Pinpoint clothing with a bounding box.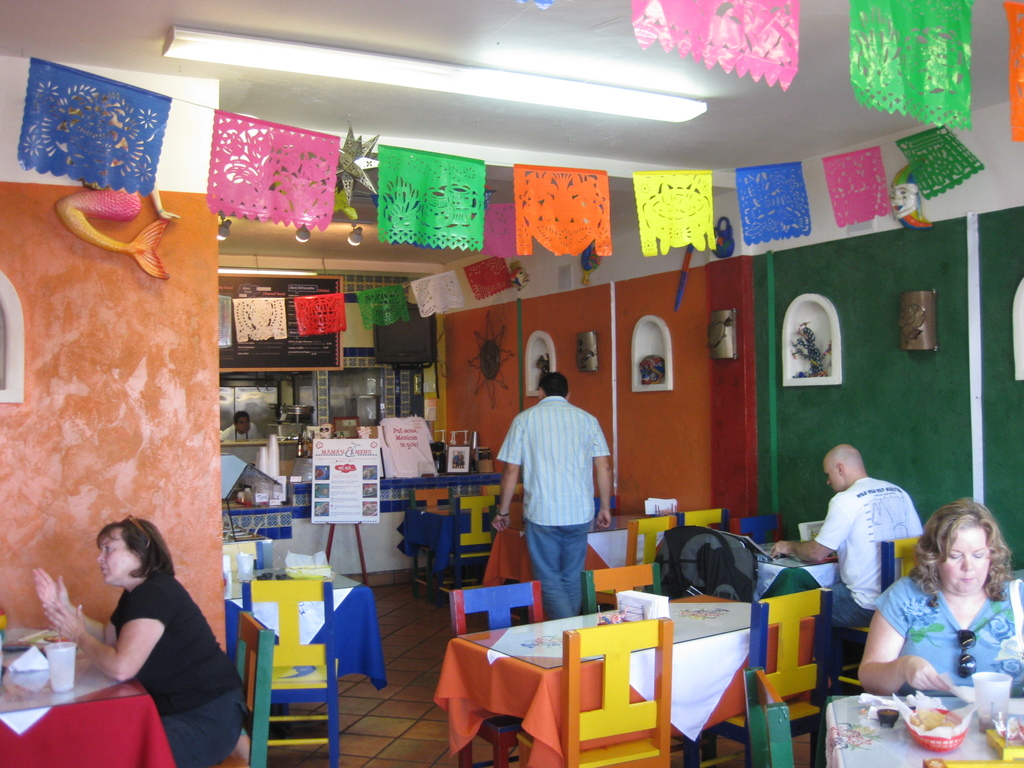
locate(817, 477, 920, 651).
